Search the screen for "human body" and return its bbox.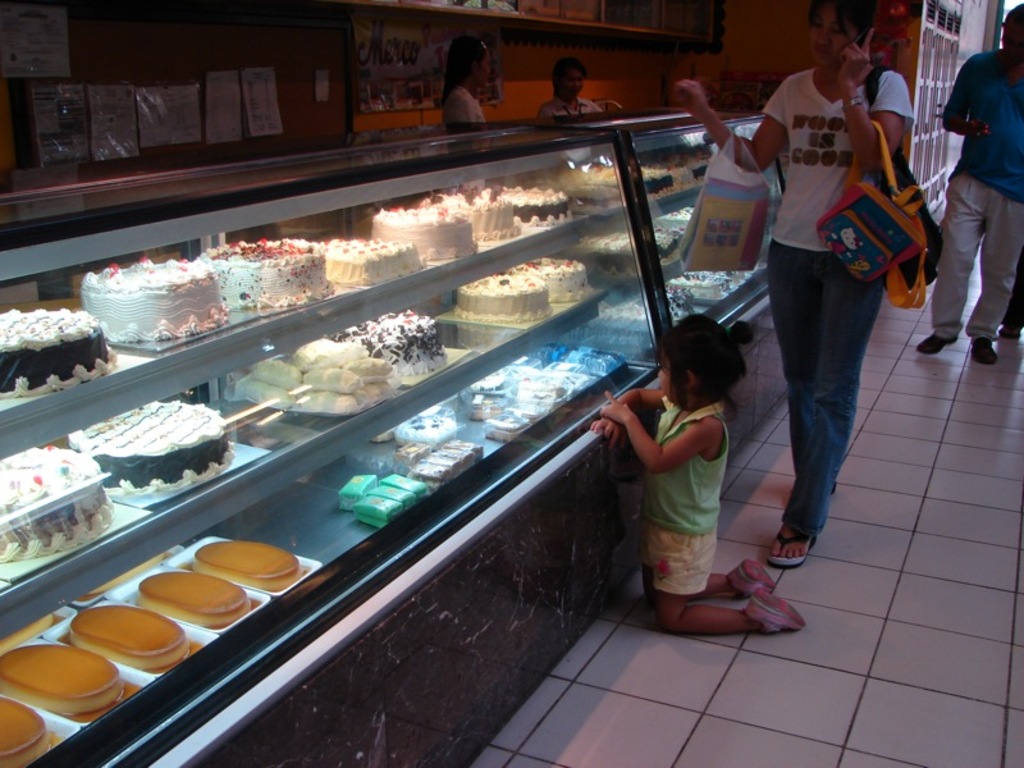
Found: [left=531, top=96, right=611, bottom=164].
